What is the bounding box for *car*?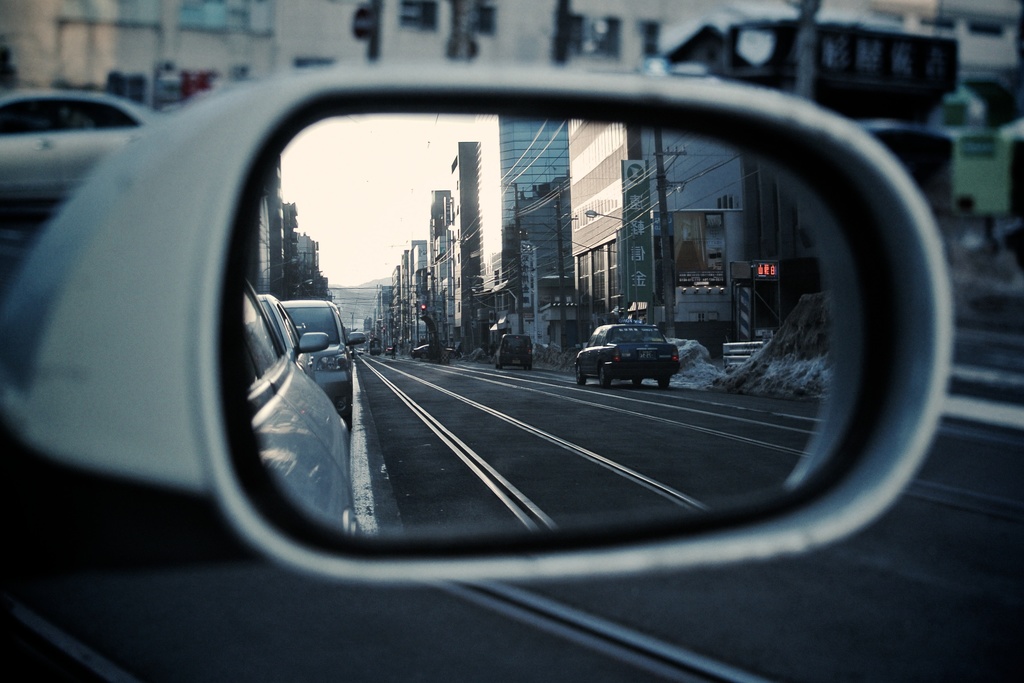
579:318:687:389.
